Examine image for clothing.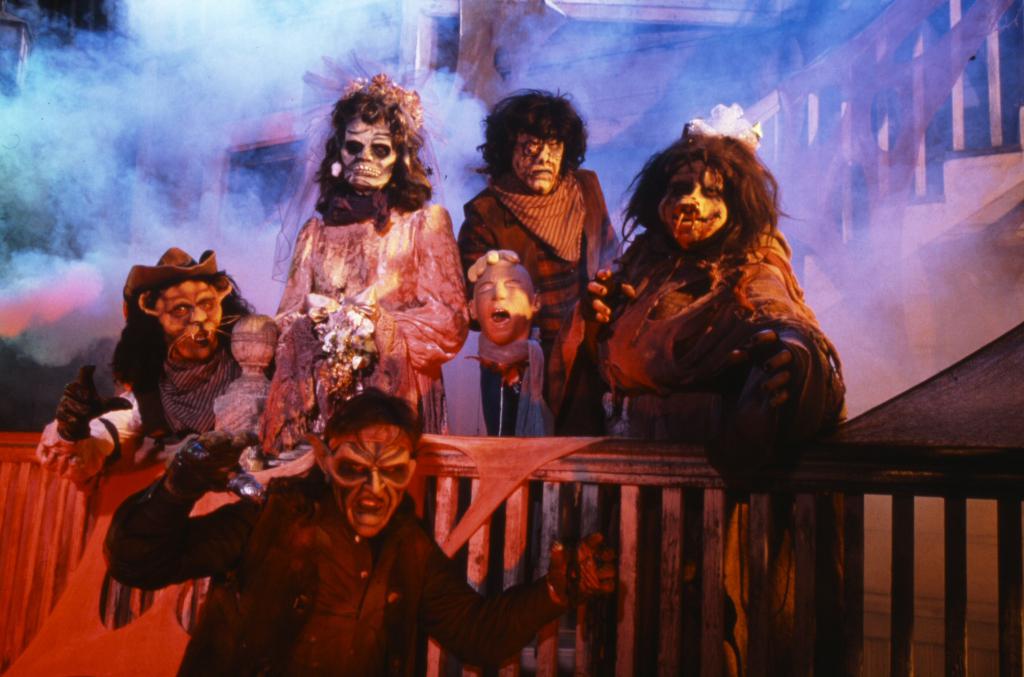
Examination result: <box>458,169,622,579</box>.
